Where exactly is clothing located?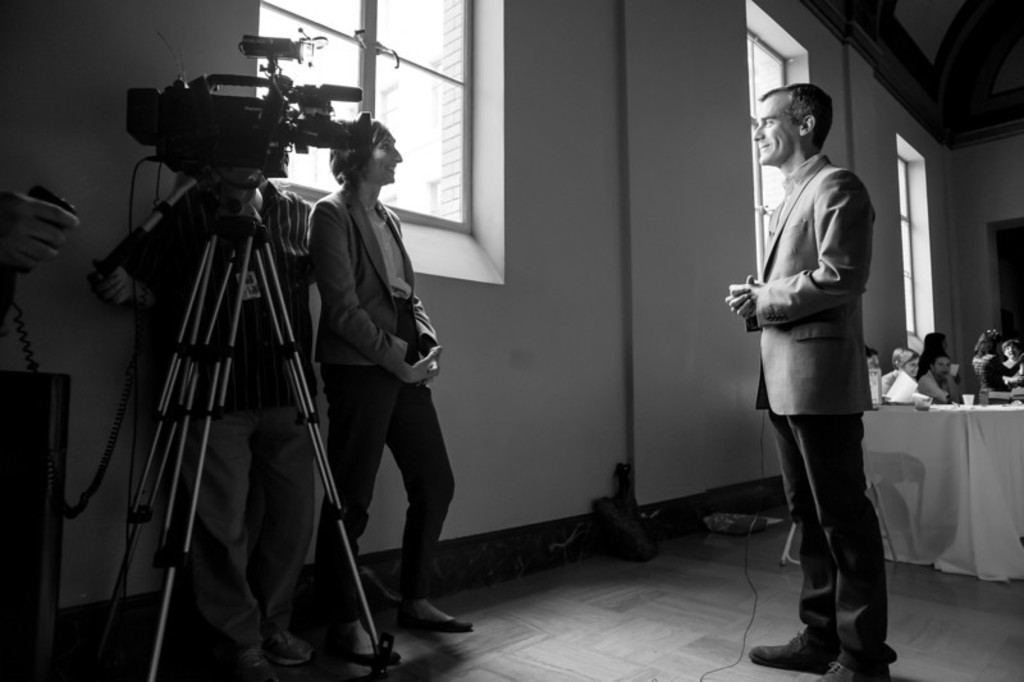
Its bounding box is (x1=1004, y1=357, x2=1023, y2=394).
